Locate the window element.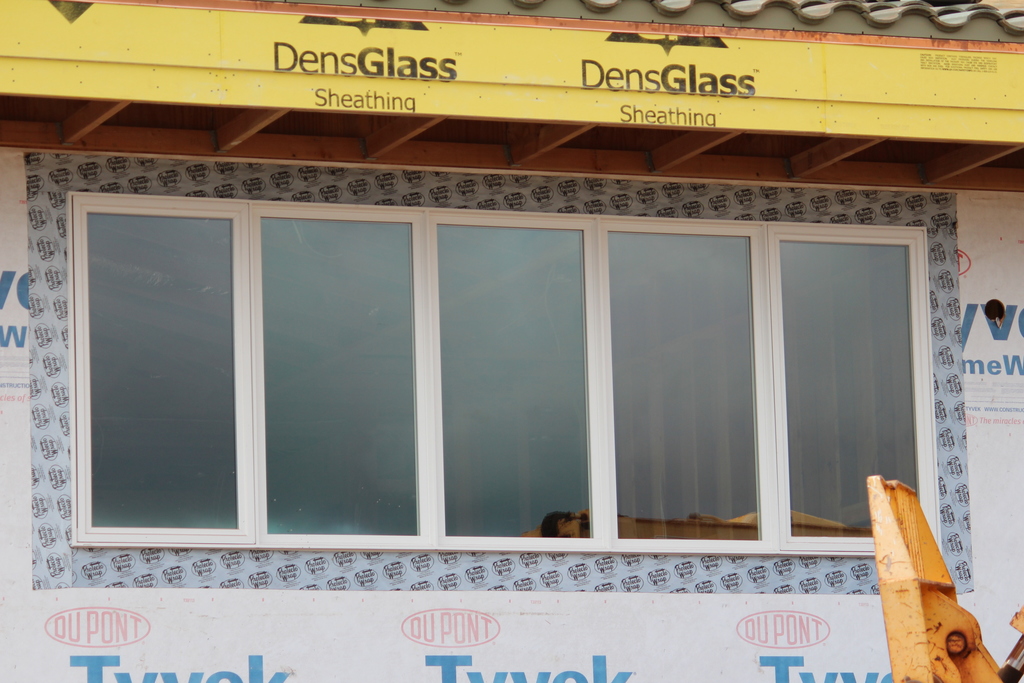
Element bbox: region(601, 217, 942, 555).
